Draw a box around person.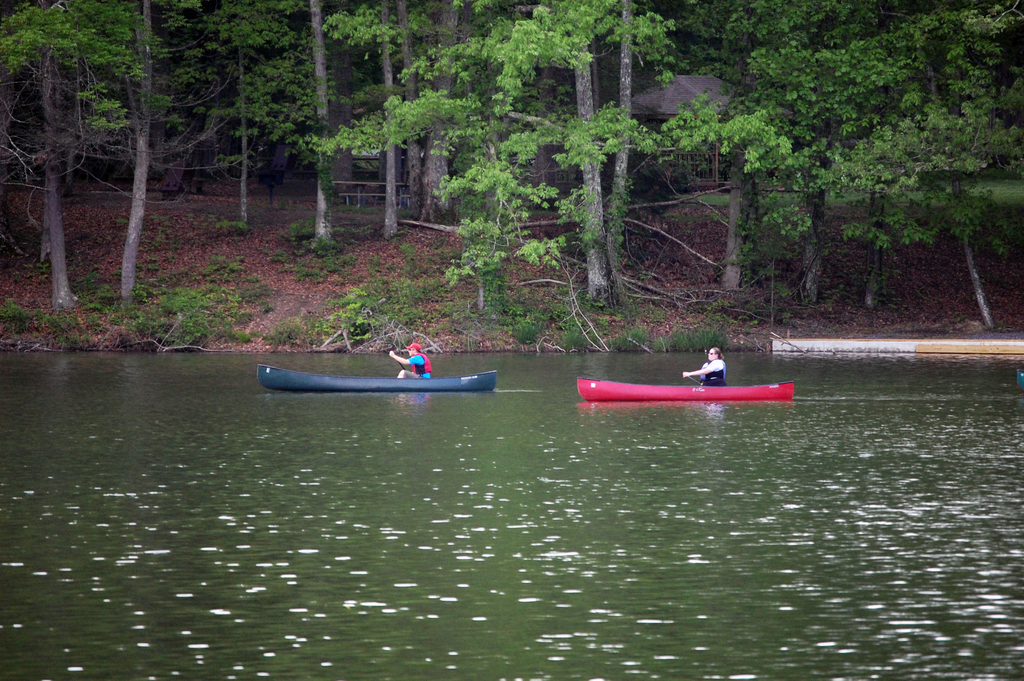
crop(682, 349, 726, 386).
